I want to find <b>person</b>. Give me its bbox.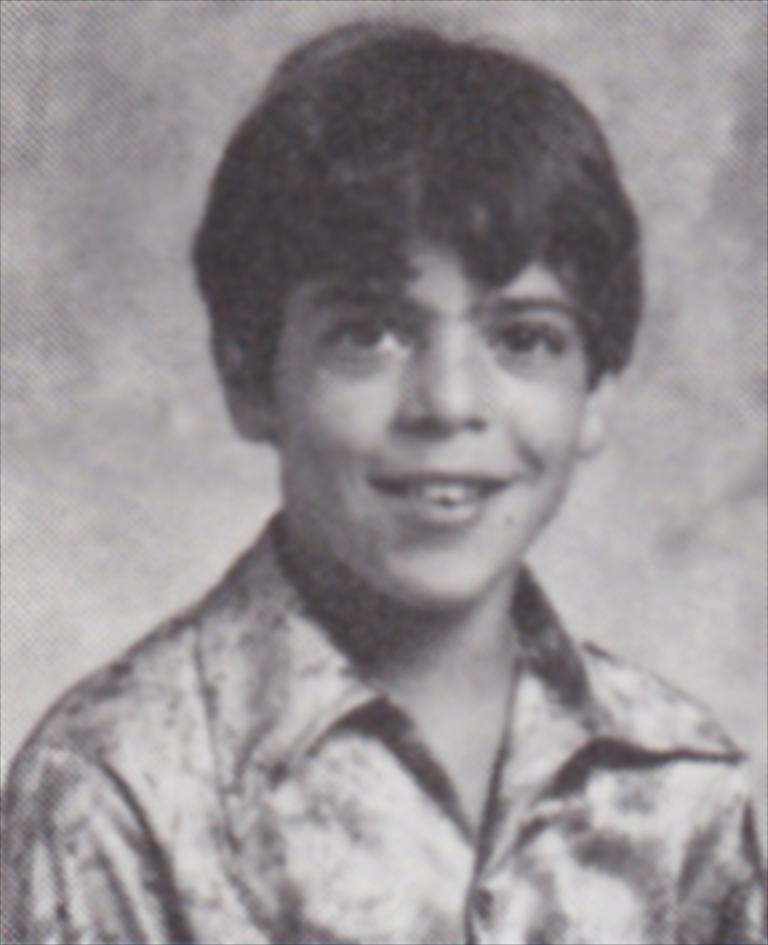
box(0, 33, 760, 932).
